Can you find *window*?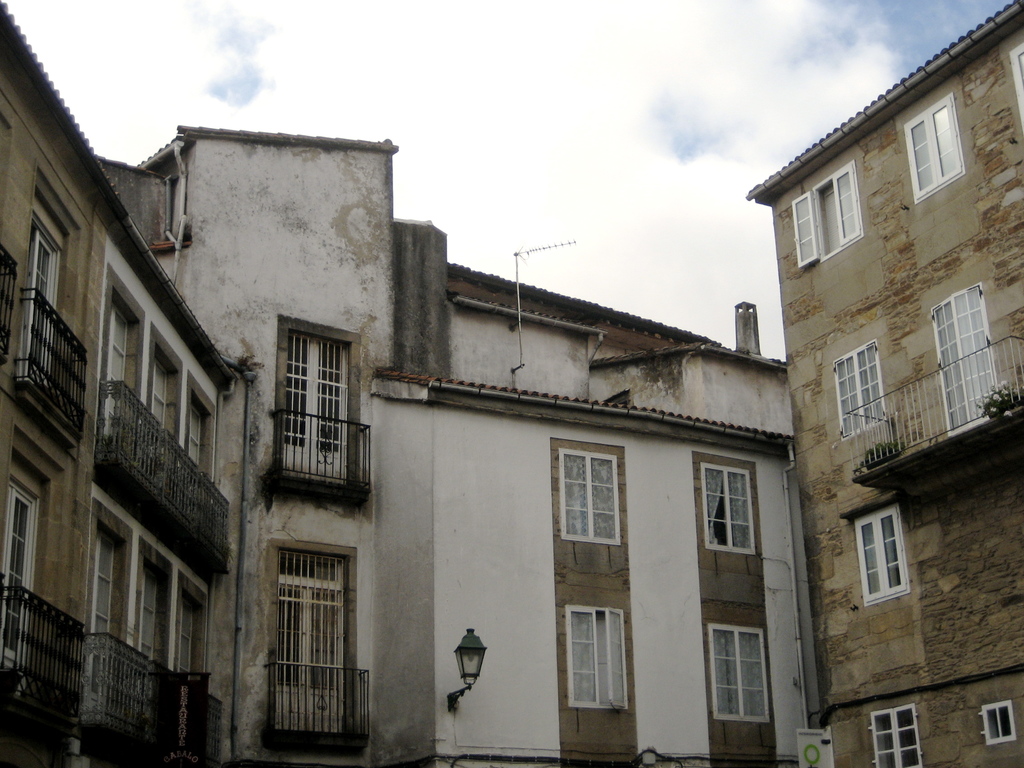
Yes, bounding box: l=976, t=697, r=1017, b=751.
